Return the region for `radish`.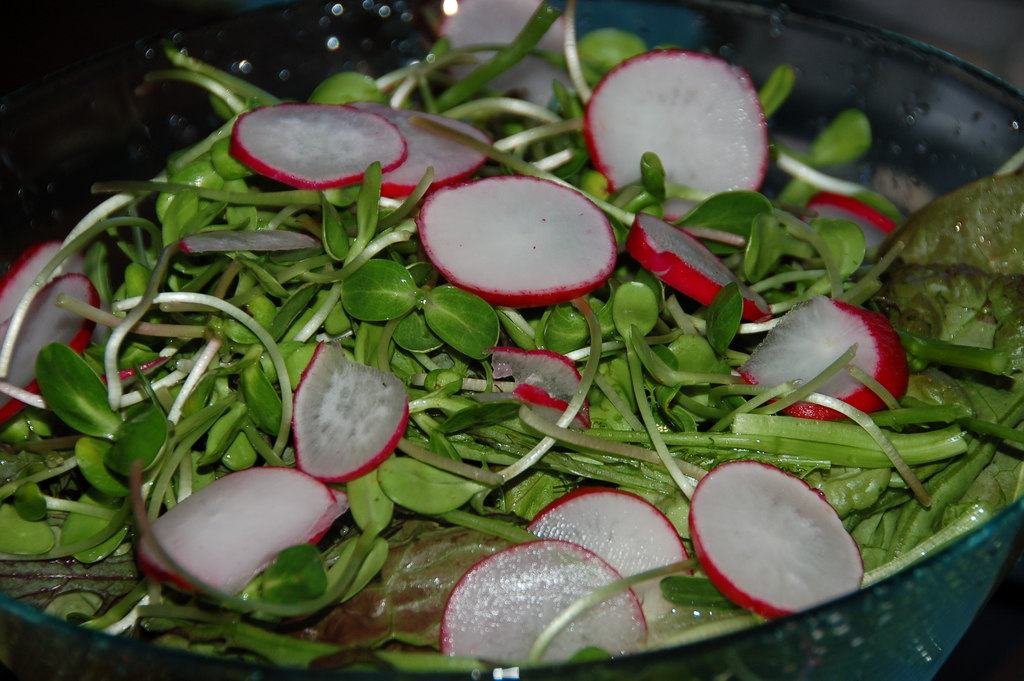
bbox=[624, 214, 771, 323].
